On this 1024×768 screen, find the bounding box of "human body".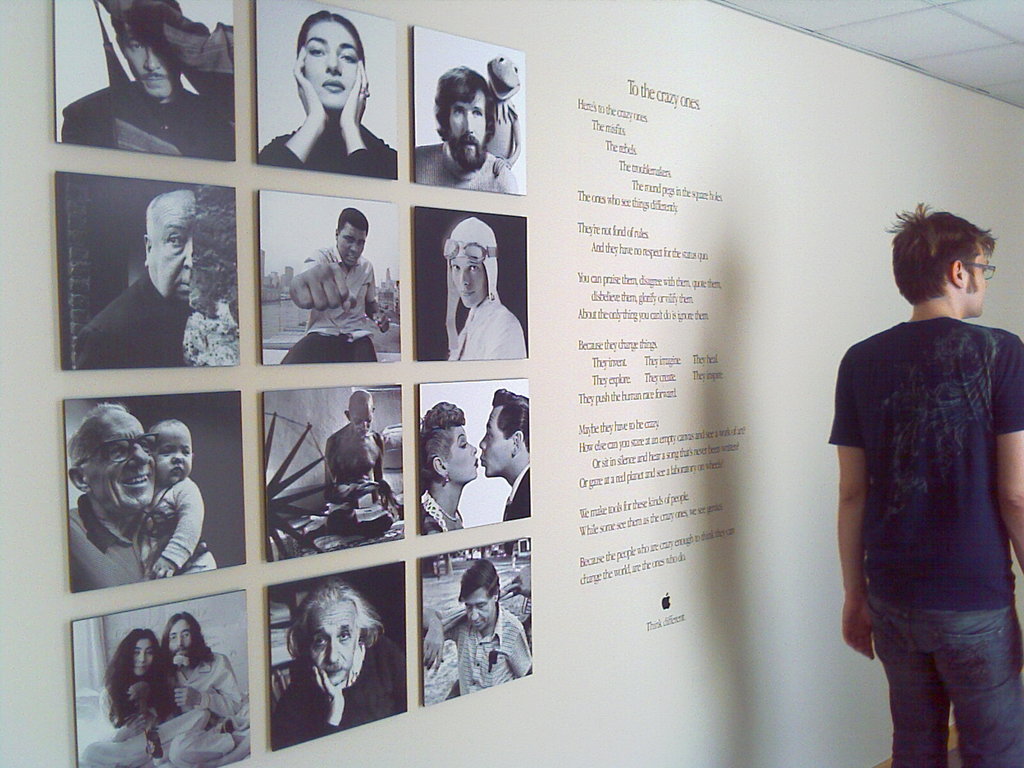
Bounding box: detection(167, 650, 250, 765).
